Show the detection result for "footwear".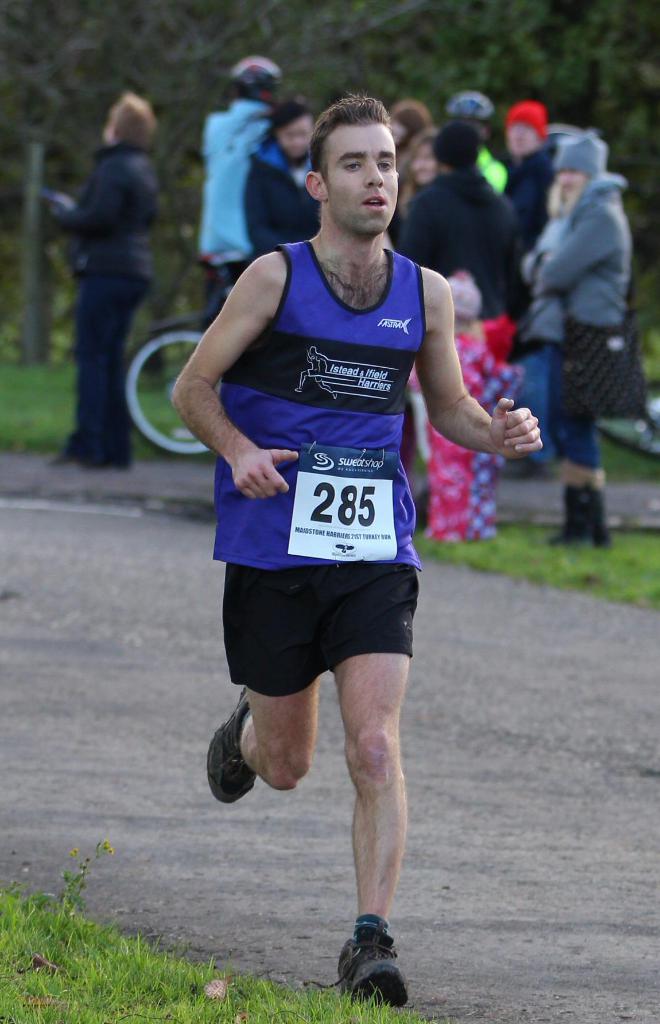
(204,684,258,804).
